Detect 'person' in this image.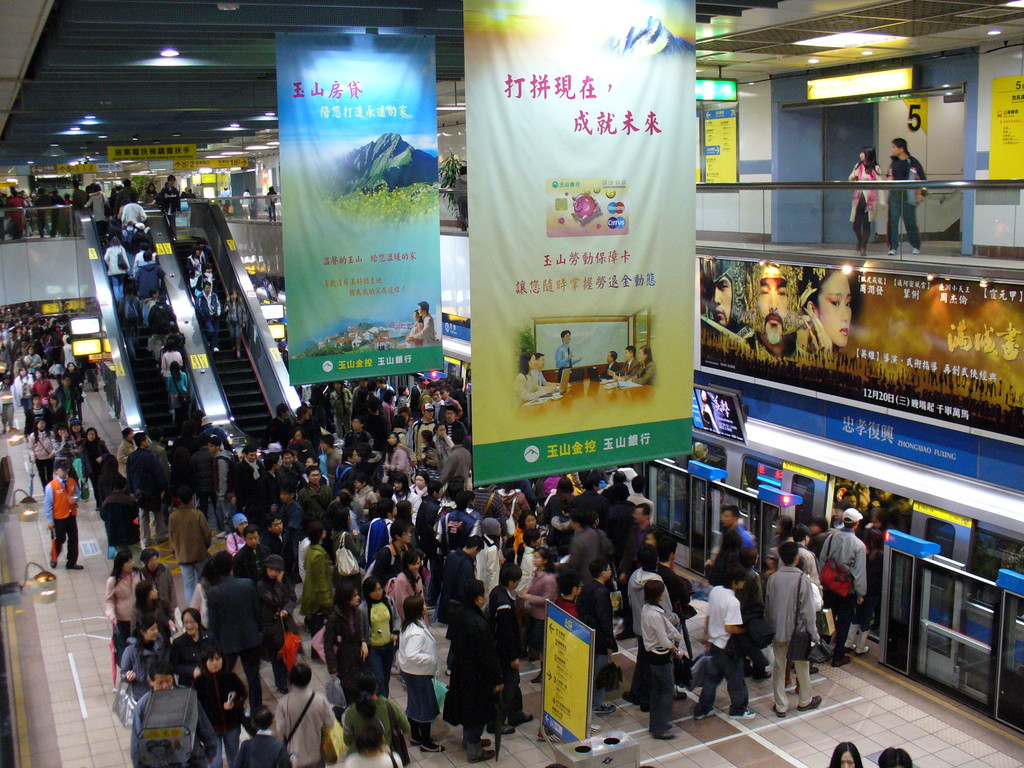
Detection: (556, 328, 577, 384).
